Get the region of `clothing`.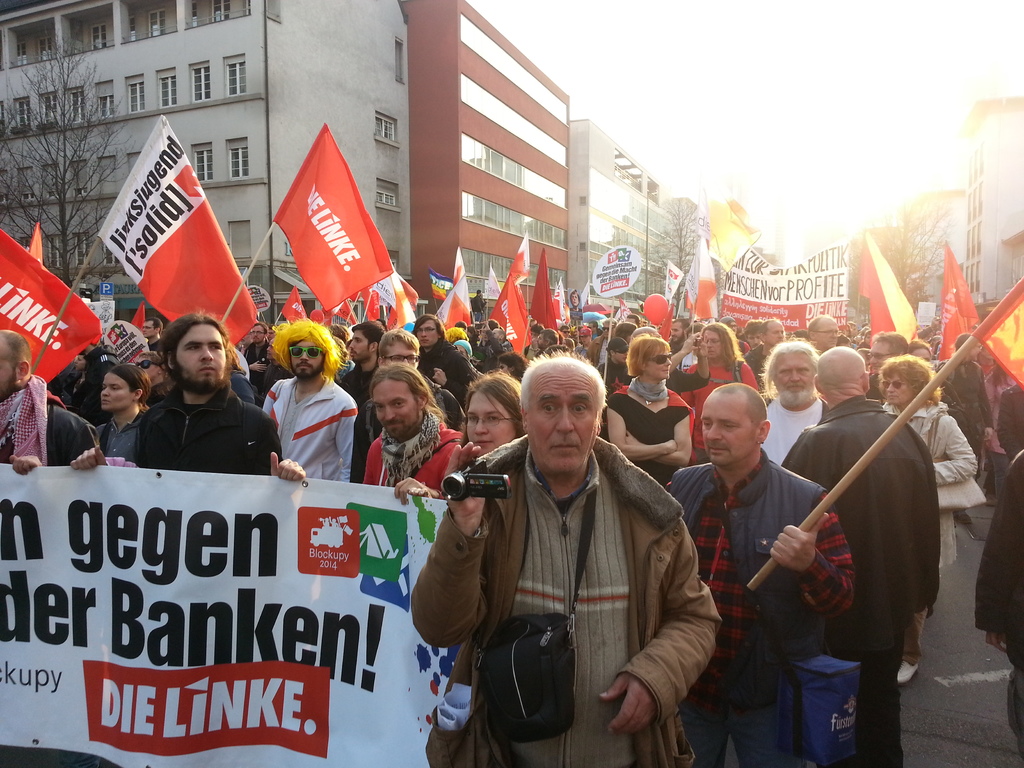
417 381 721 763.
